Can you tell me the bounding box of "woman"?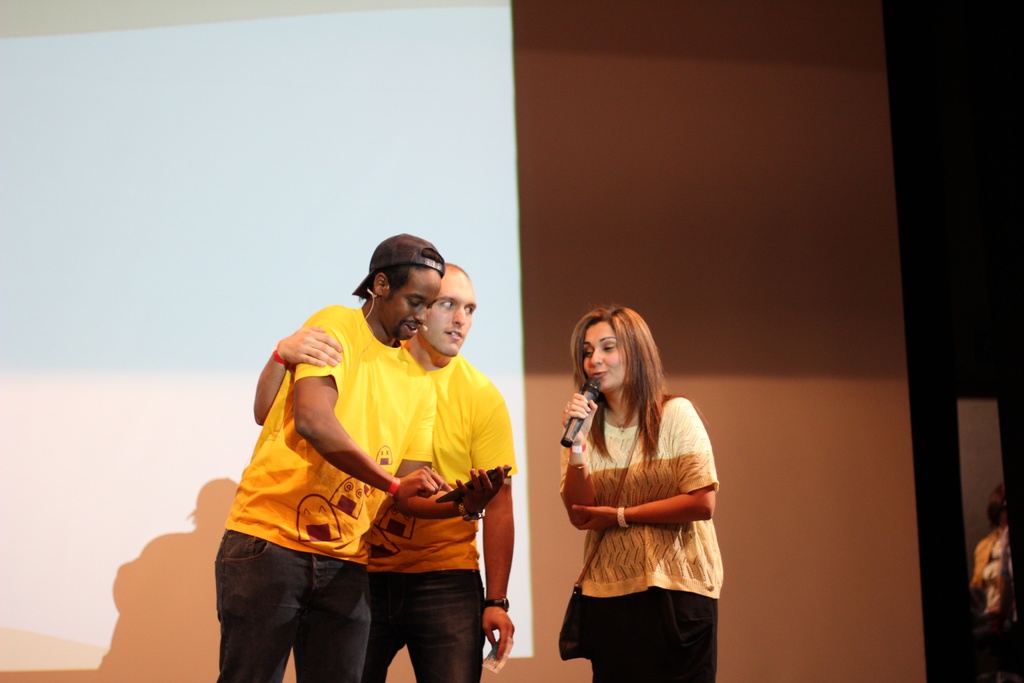
detection(970, 484, 1018, 682).
